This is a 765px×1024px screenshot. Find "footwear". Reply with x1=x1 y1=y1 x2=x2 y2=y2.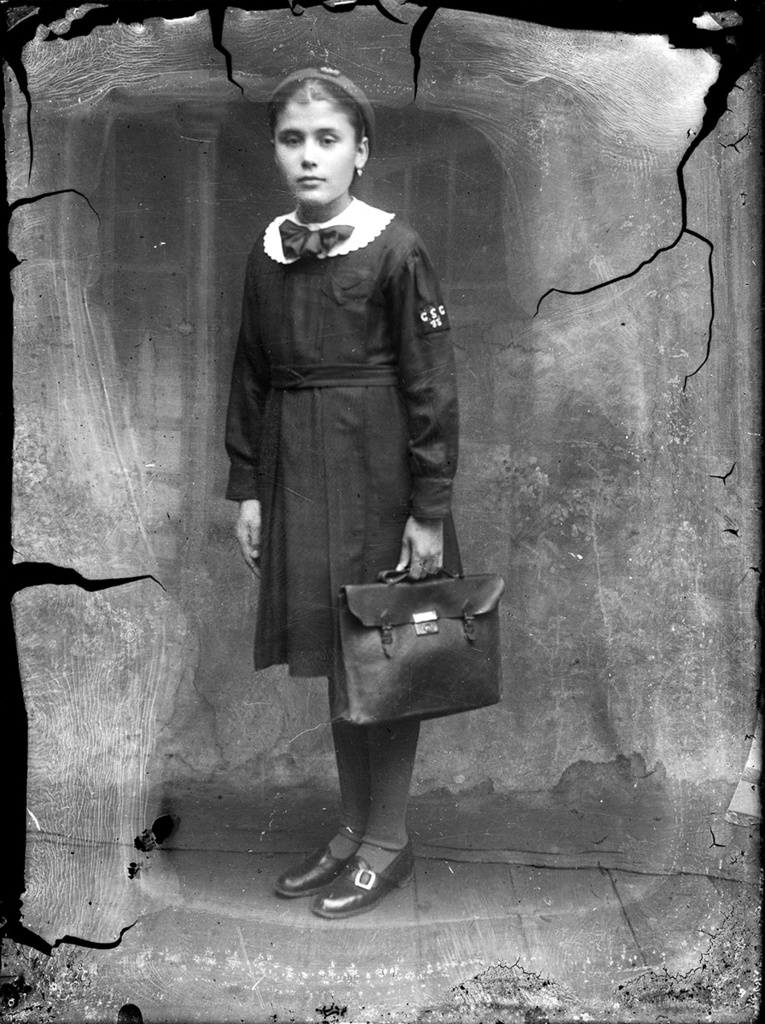
x1=314 y1=844 x2=418 y2=921.
